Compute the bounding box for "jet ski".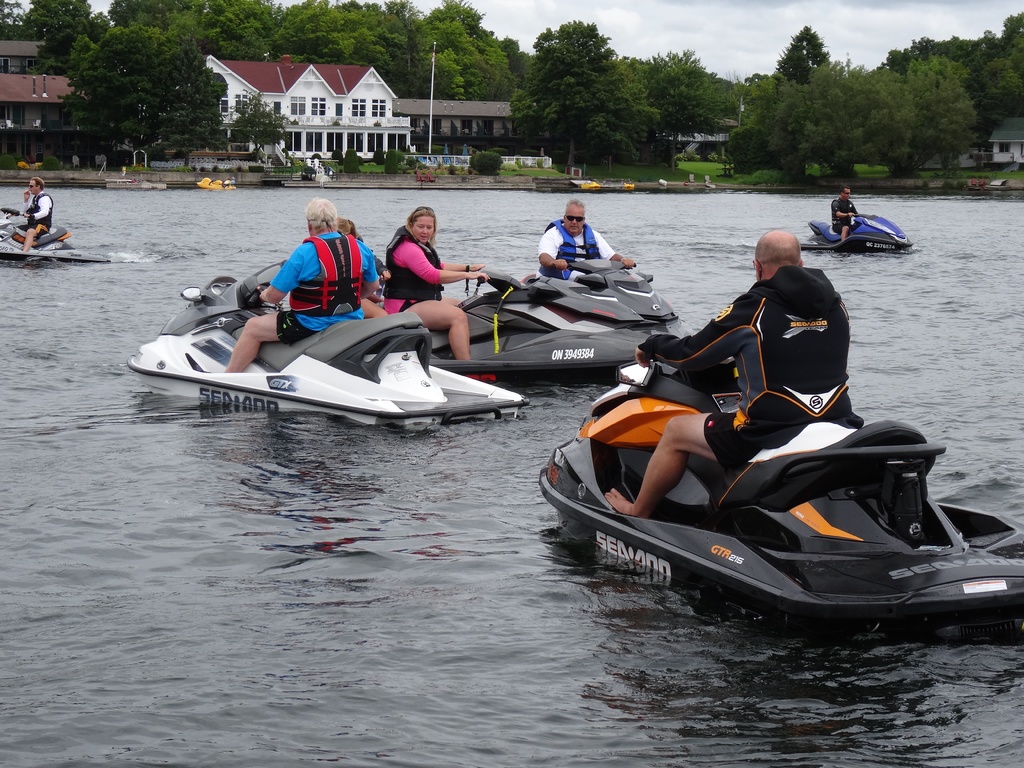
520, 262, 675, 323.
